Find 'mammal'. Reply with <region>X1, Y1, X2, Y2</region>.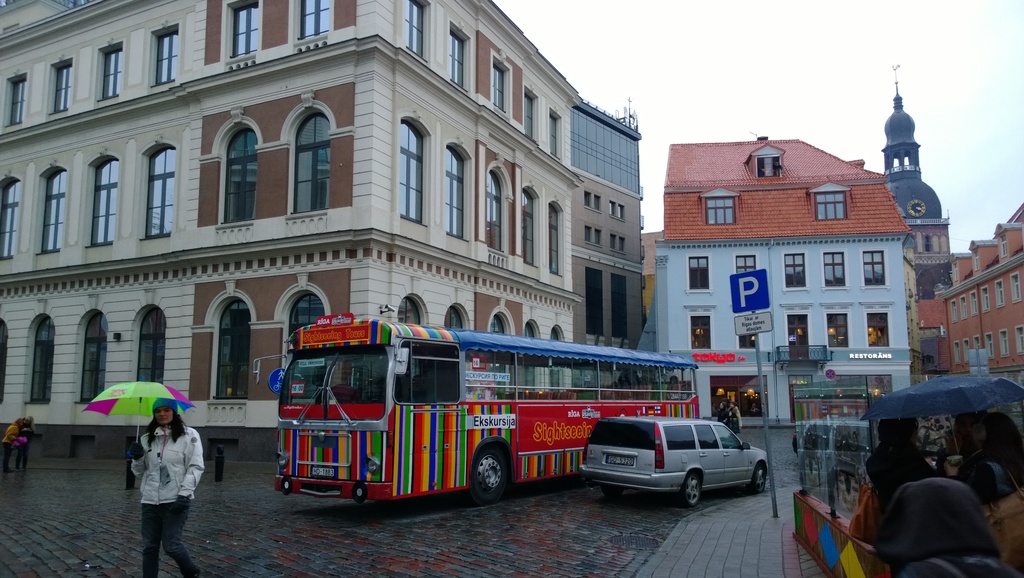
<region>725, 400, 742, 434</region>.
